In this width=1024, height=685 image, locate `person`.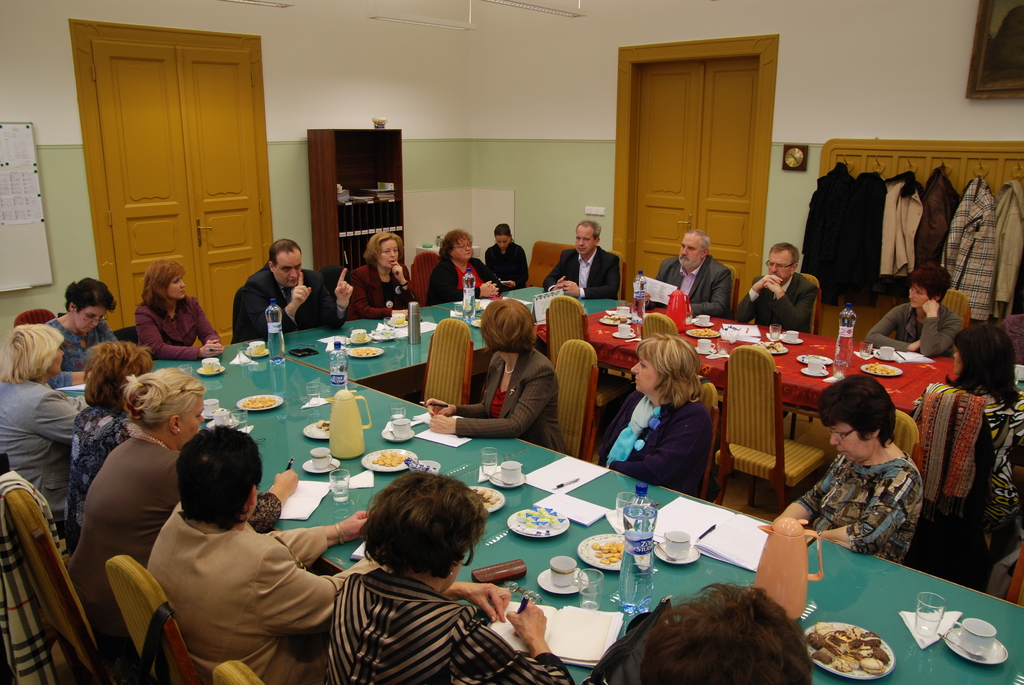
Bounding box: Rect(137, 256, 227, 365).
